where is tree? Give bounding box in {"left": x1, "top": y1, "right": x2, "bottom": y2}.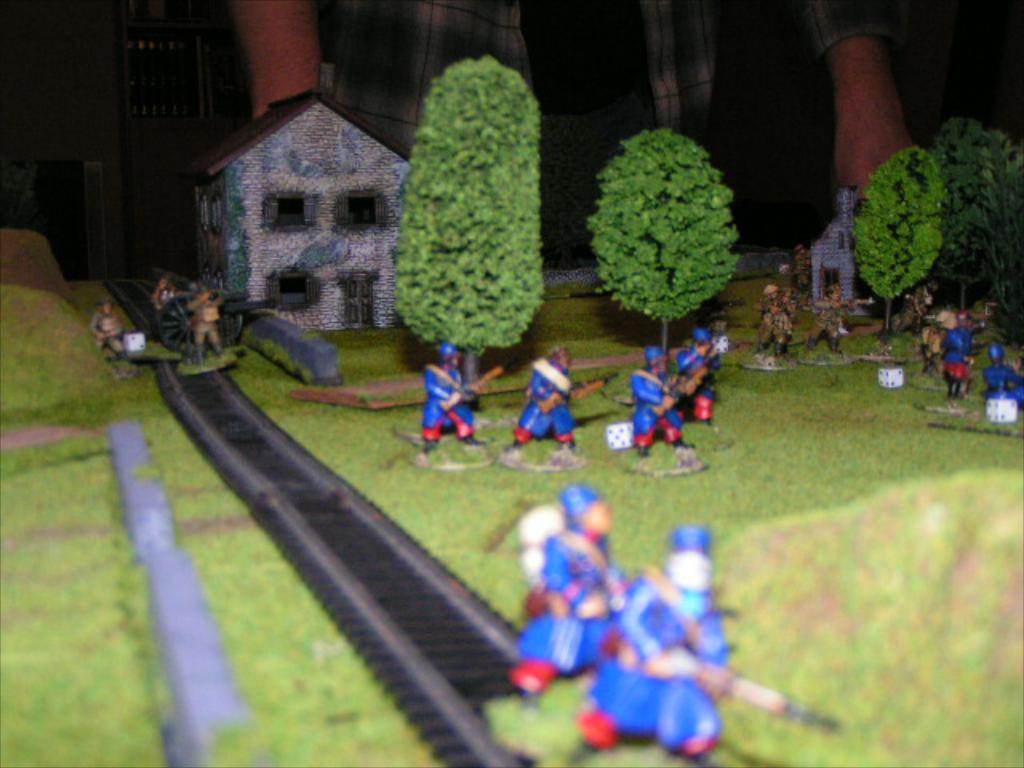
{"left": 931, "top": 106, "right": 1022, "bottom": 362}.
